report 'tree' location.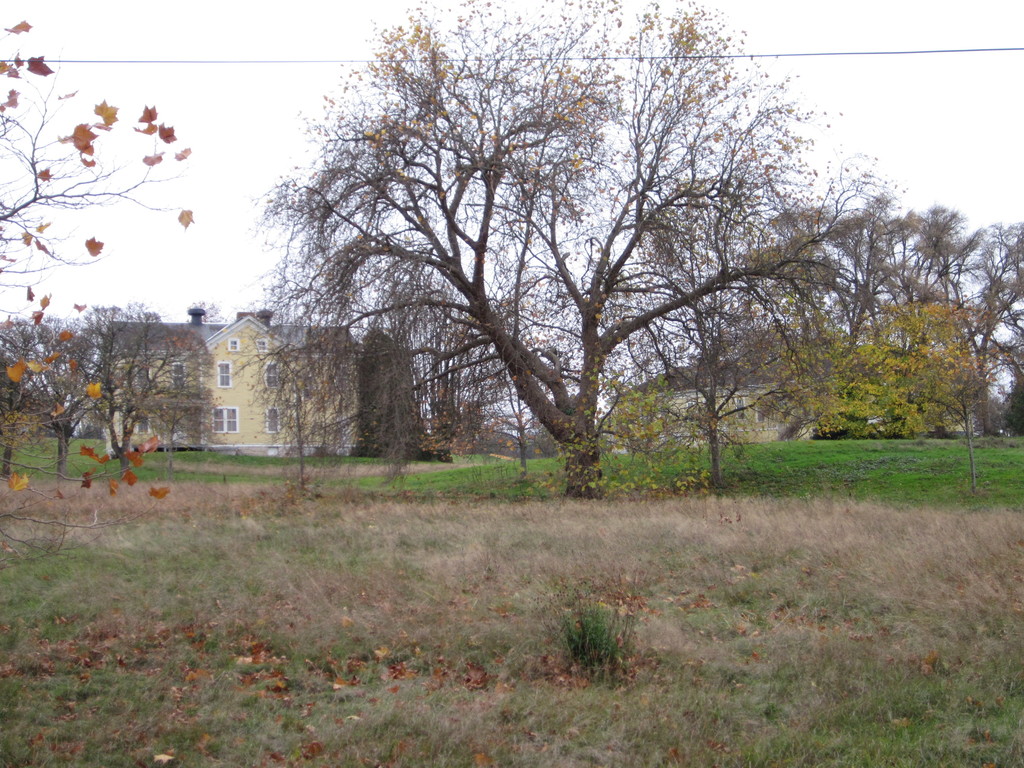
Report: 358/328/427/460.
